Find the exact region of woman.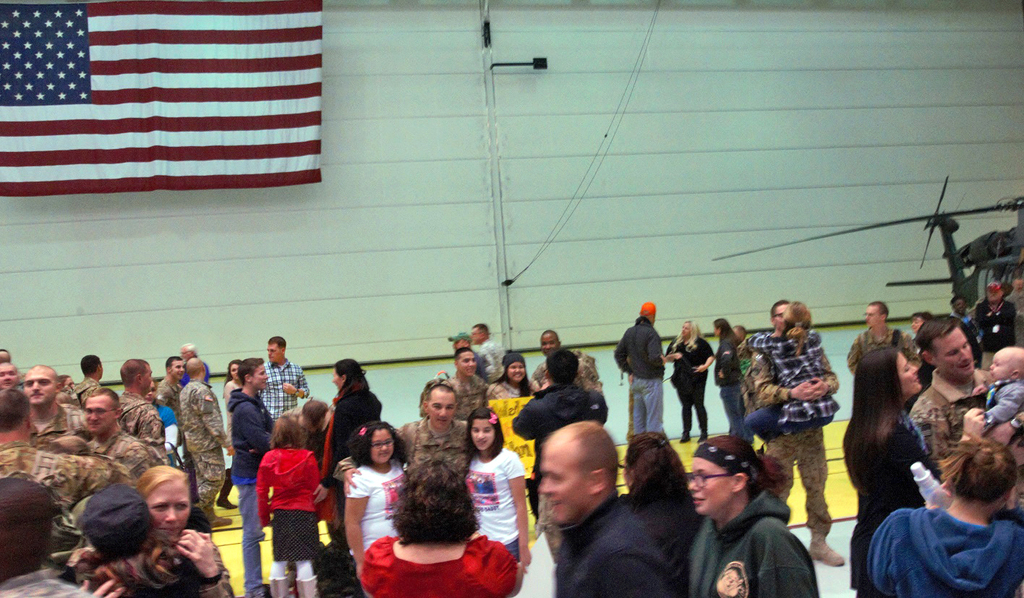
Exact region: (x1=313, y1=359, x2=385, y2=565).
